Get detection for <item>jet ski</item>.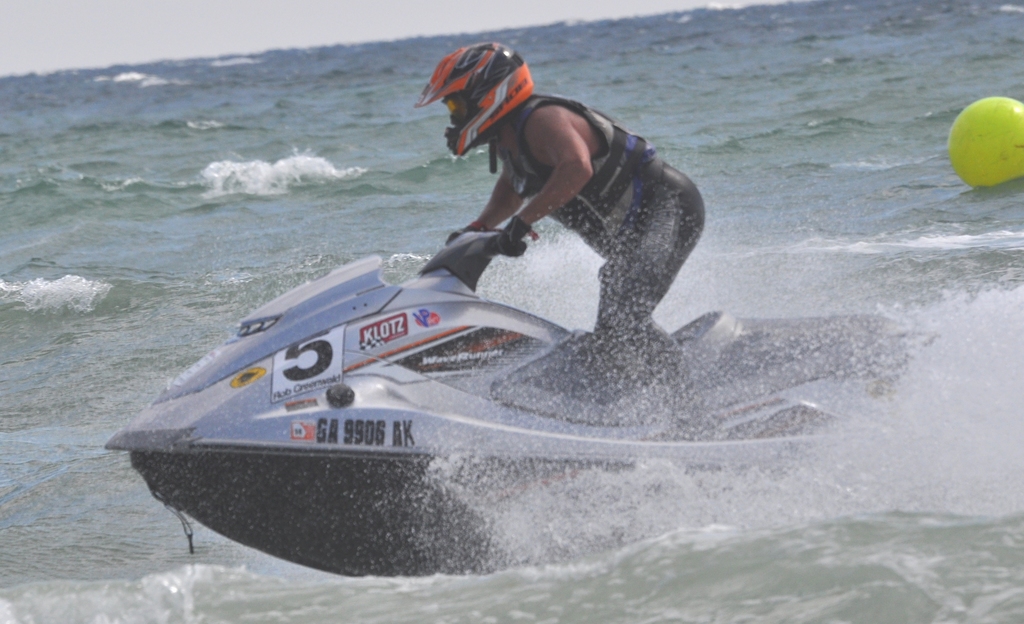
Detection: x1=99 y1=227 x2=951 y2=581.
